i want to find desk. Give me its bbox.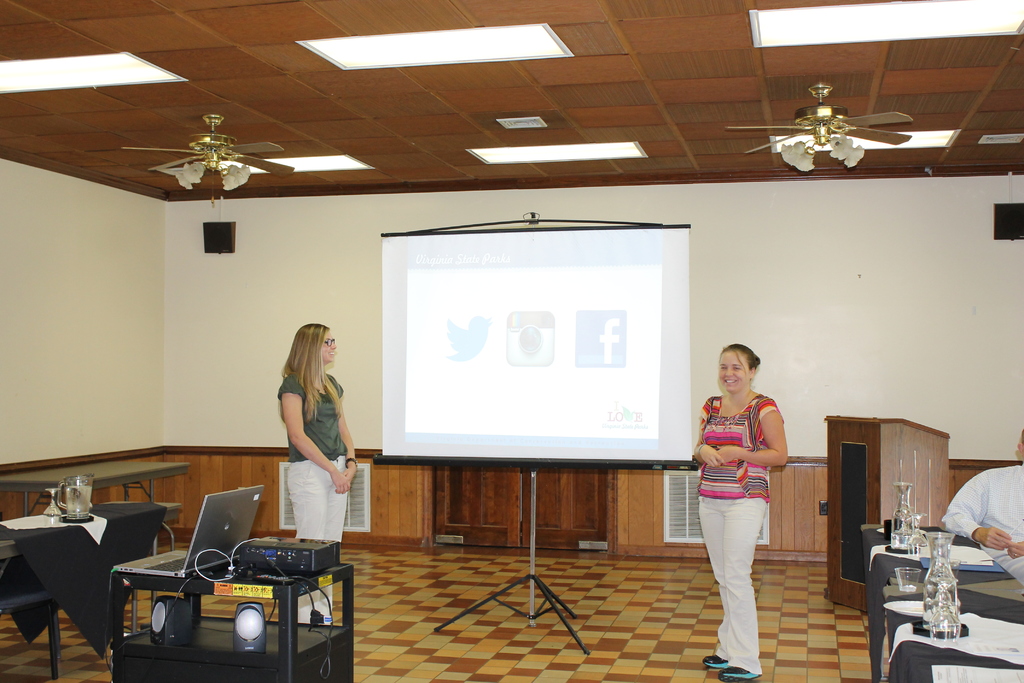
pyautogui.locateOnScreen(0, 461, 187, 548).
